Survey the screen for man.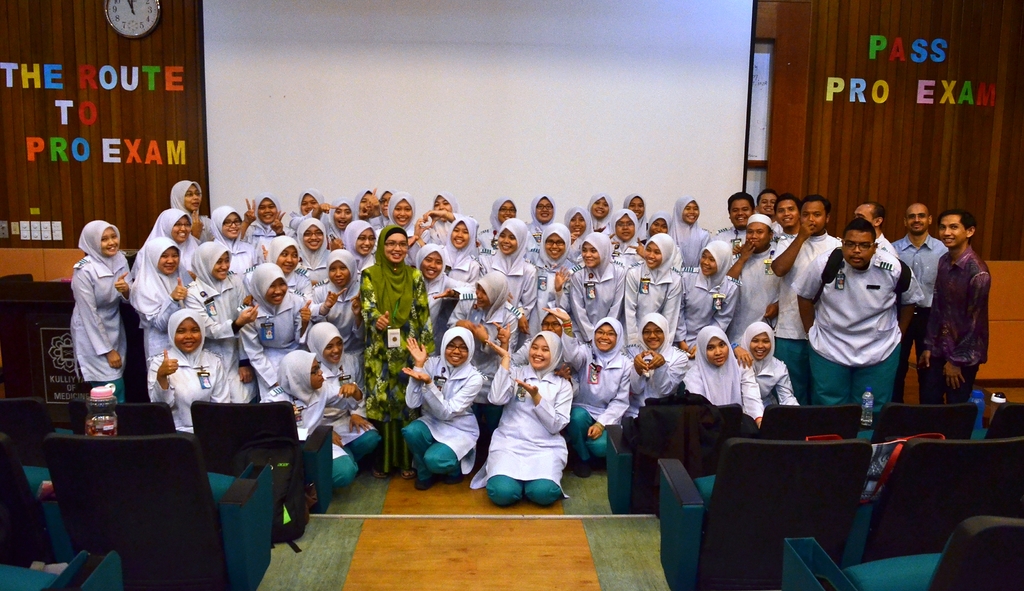
Survey found: {"x1": 714, "y1": 189, "x2": 757, "y2": 262}.
